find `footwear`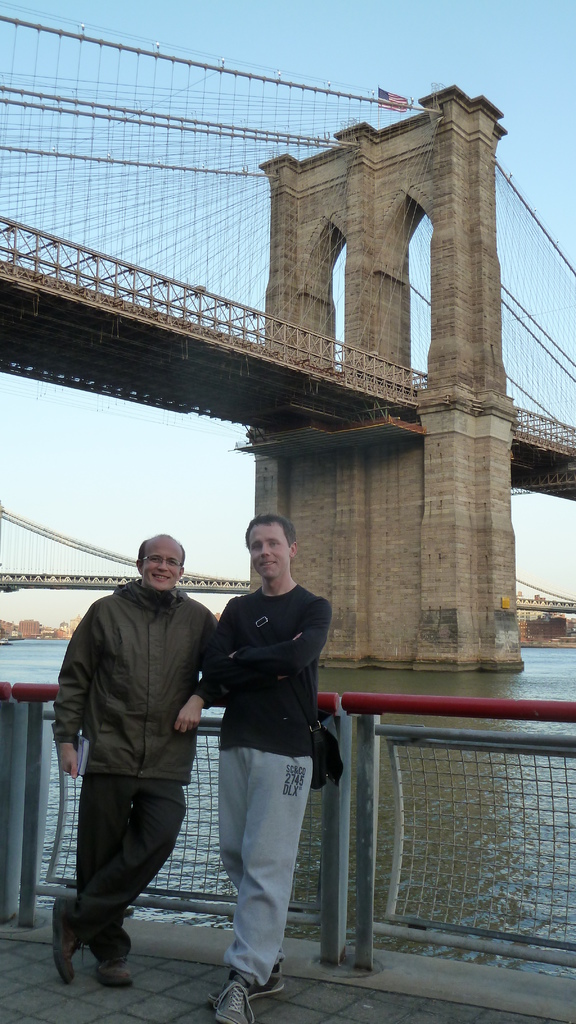
(left=214, top=983, right=257, bottom=1023)
